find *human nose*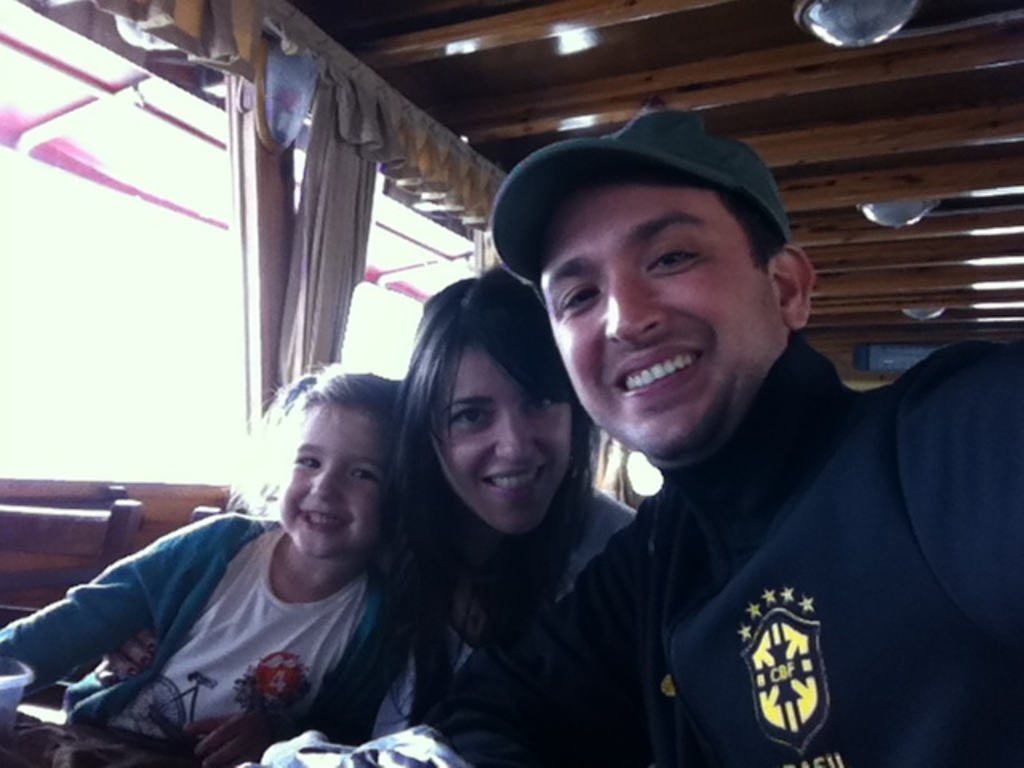
rect(494, 408, 533, 464)
